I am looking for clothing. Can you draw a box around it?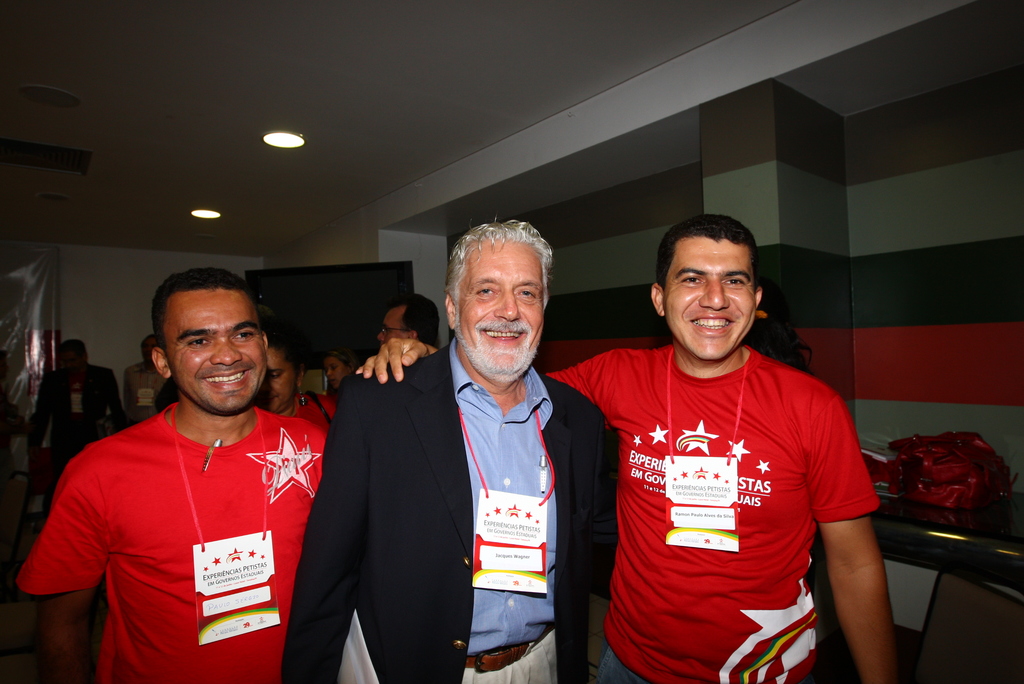
Sure, the bounding box is (left=280, top=330, right=624, bottom=683).
